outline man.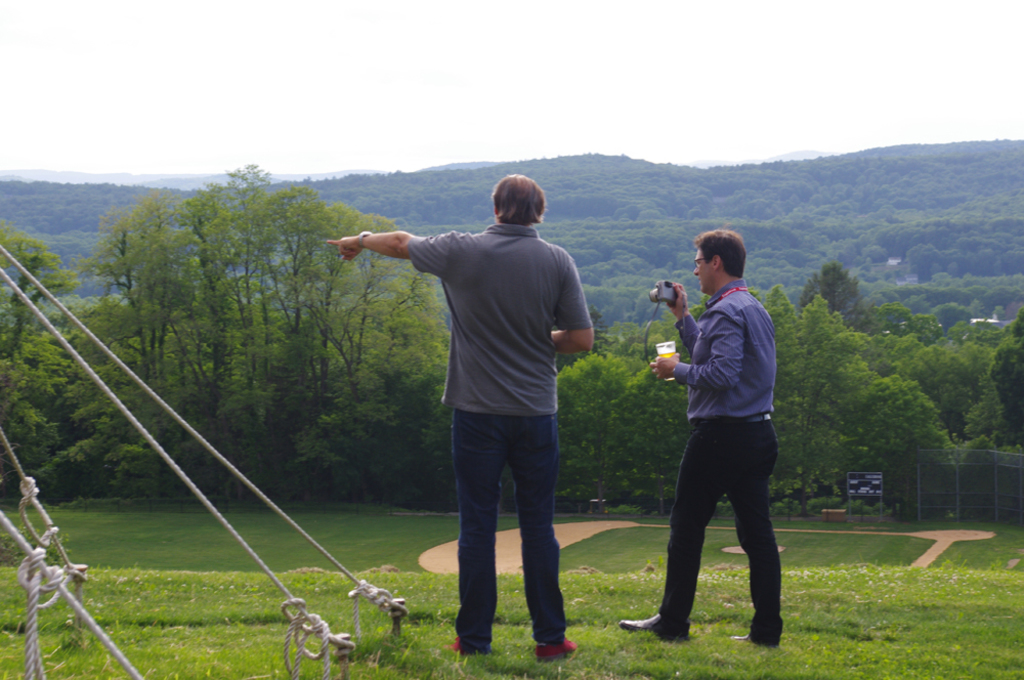
Outline: [327, 174, 595, 663].
